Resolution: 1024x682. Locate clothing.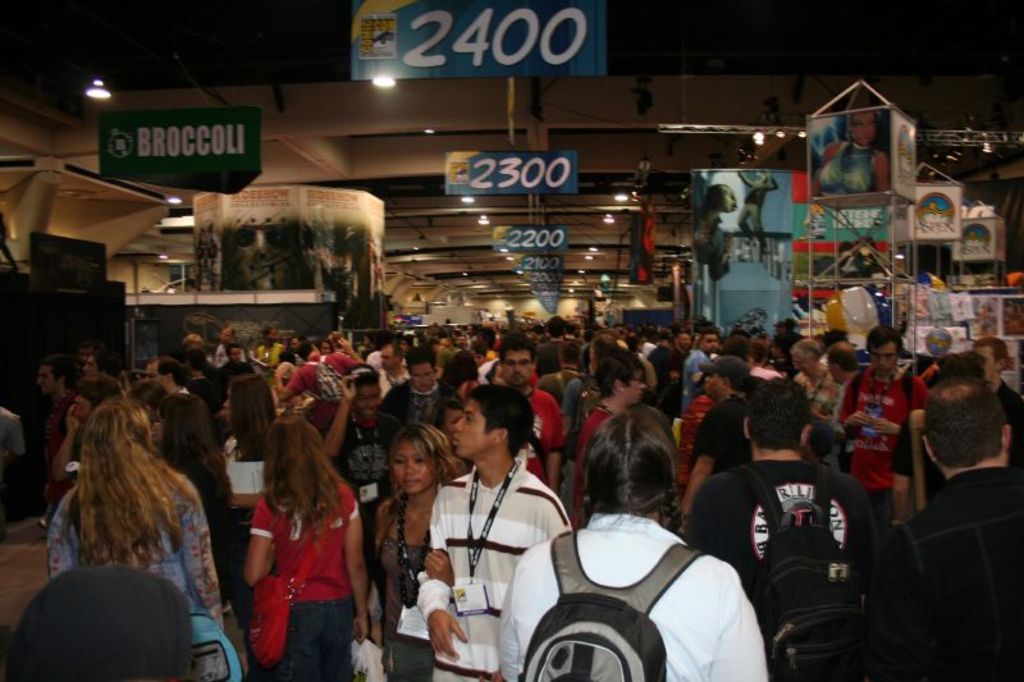
rect(172, 383, 230, 457).
